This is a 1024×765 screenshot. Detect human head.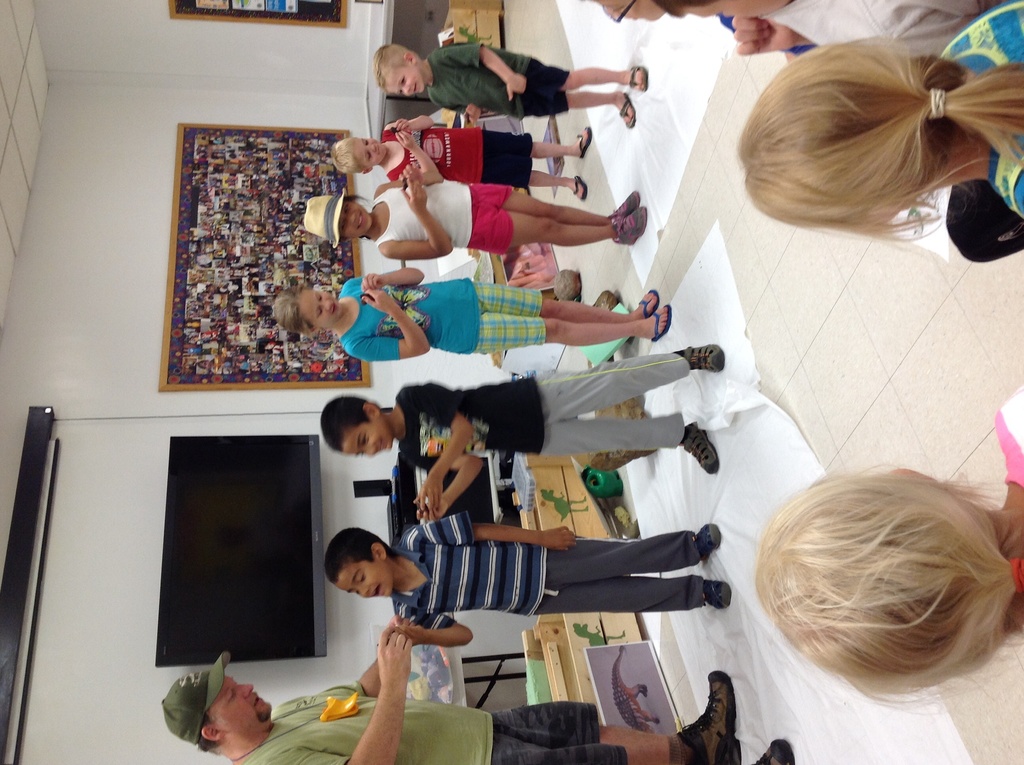
x1=157 y1=672 x2=273 y2=756.
